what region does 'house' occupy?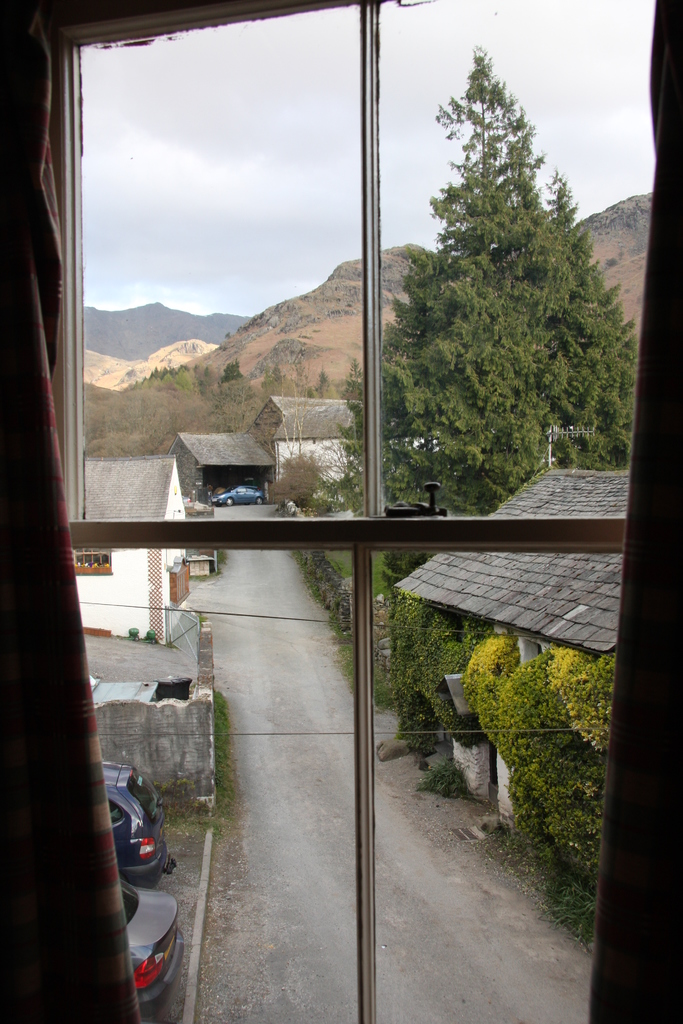
bbox(0, 0, 682, 1023).
